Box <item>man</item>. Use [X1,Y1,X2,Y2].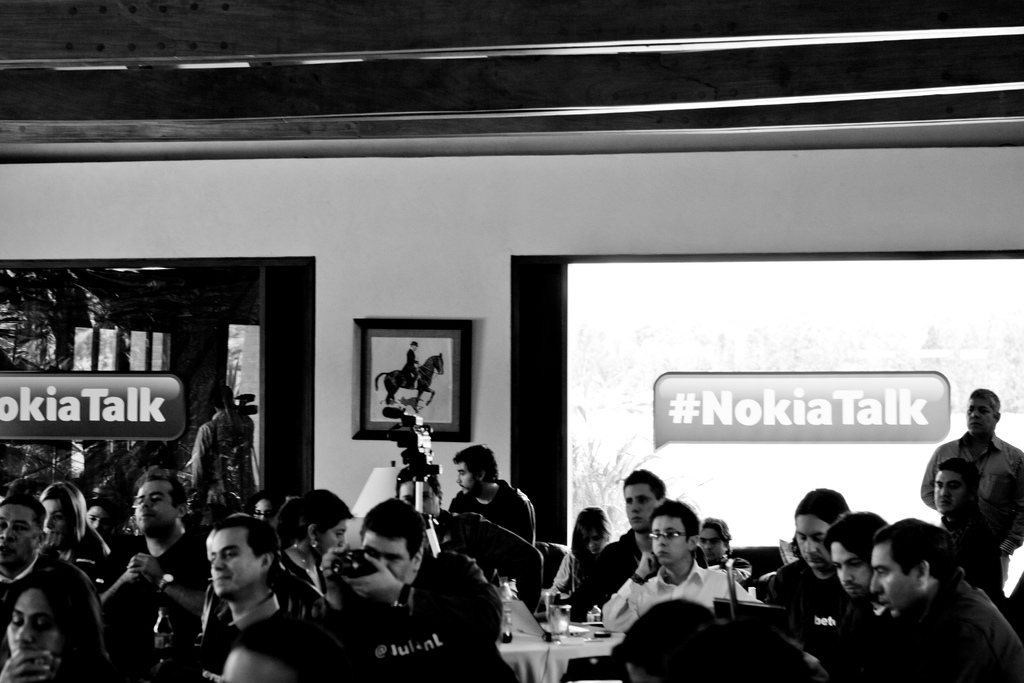
[2,490,116,682].
